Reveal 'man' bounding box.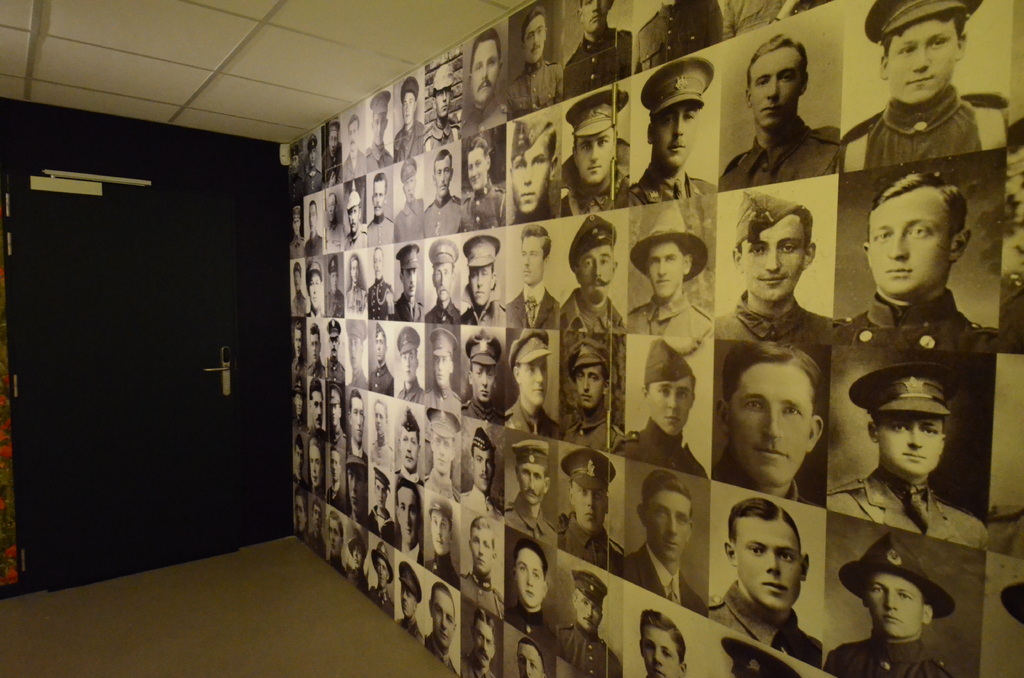
Revealed: {"left": 725, "top": 45, "right": 852, "bottom": 180}.
